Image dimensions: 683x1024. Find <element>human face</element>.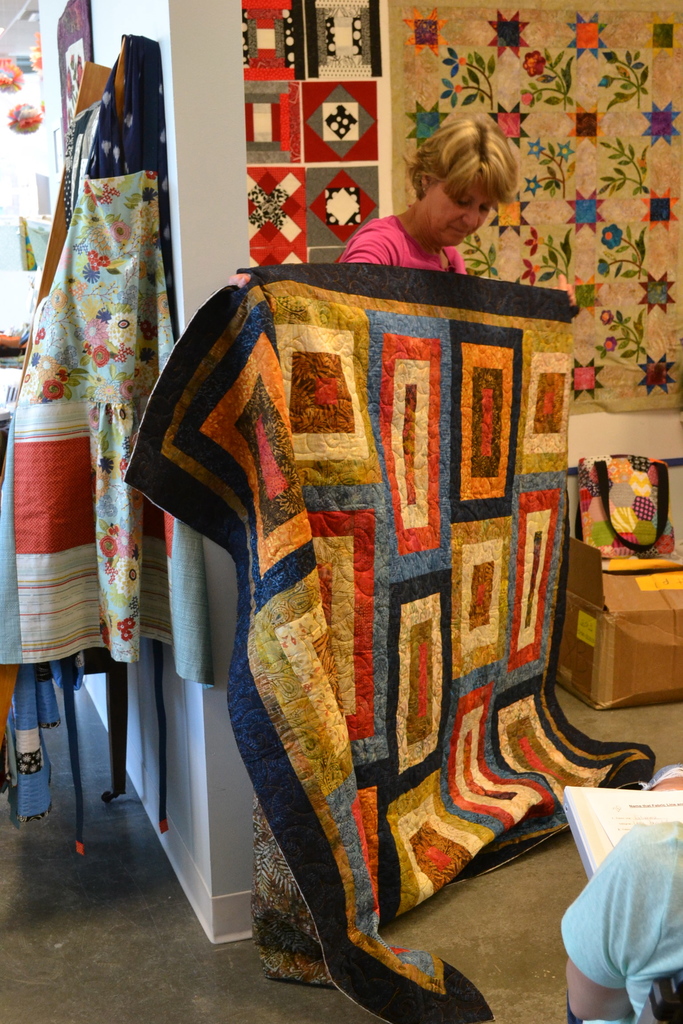
crop(420, 178, 492, 248).
